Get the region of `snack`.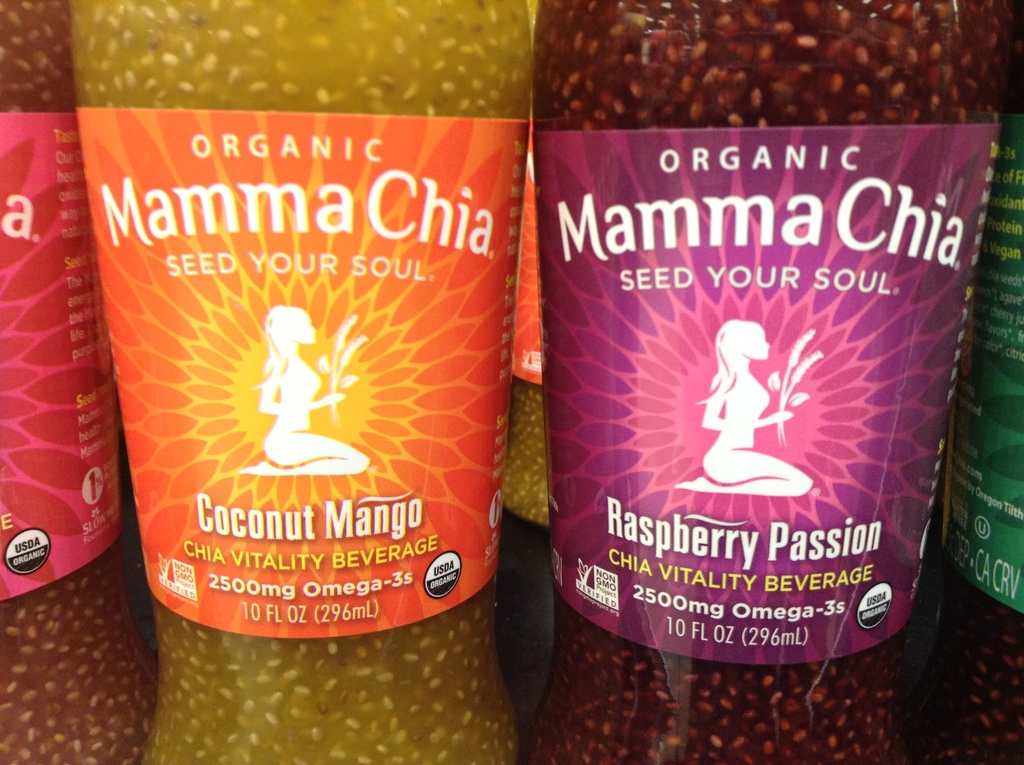
bbox=[81, 46, 525, 697].
